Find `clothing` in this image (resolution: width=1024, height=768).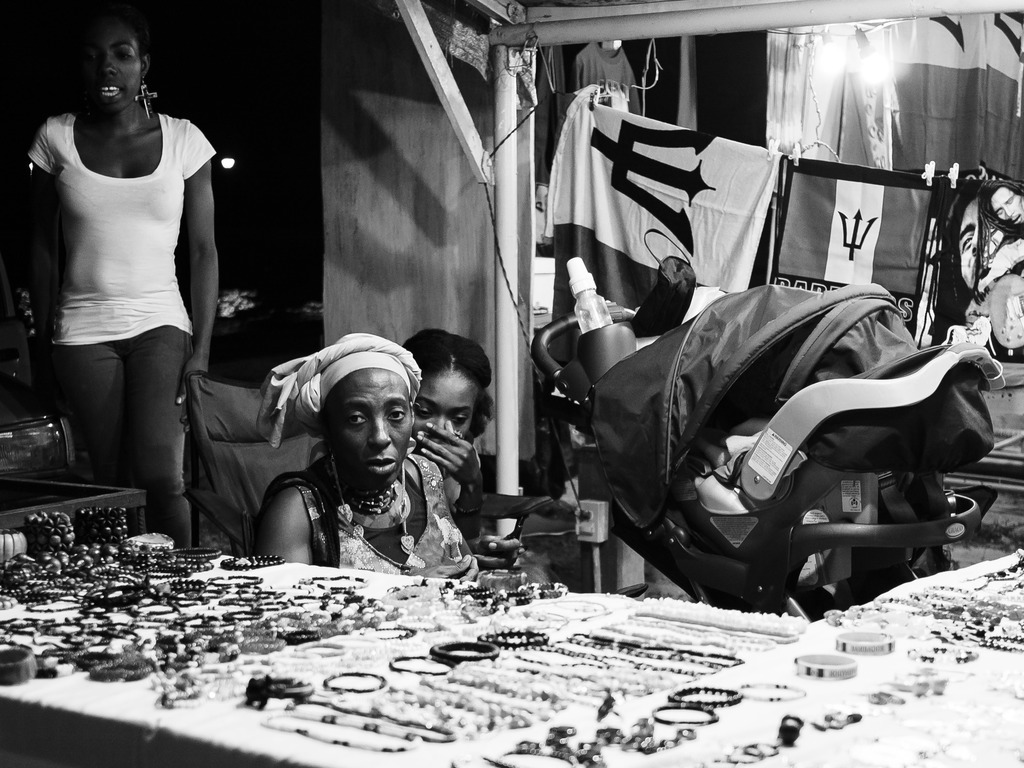
x1=32, y1=60, x2=211, y2=488.
